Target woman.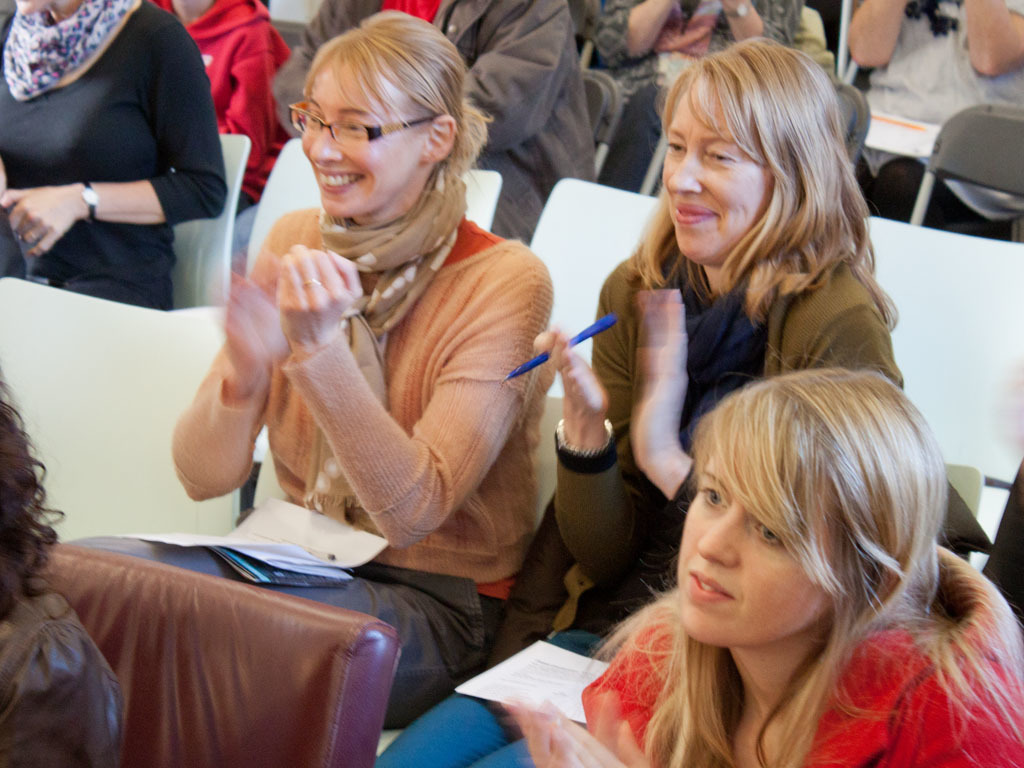
Target region: locate(370, 32, 898, 767).
